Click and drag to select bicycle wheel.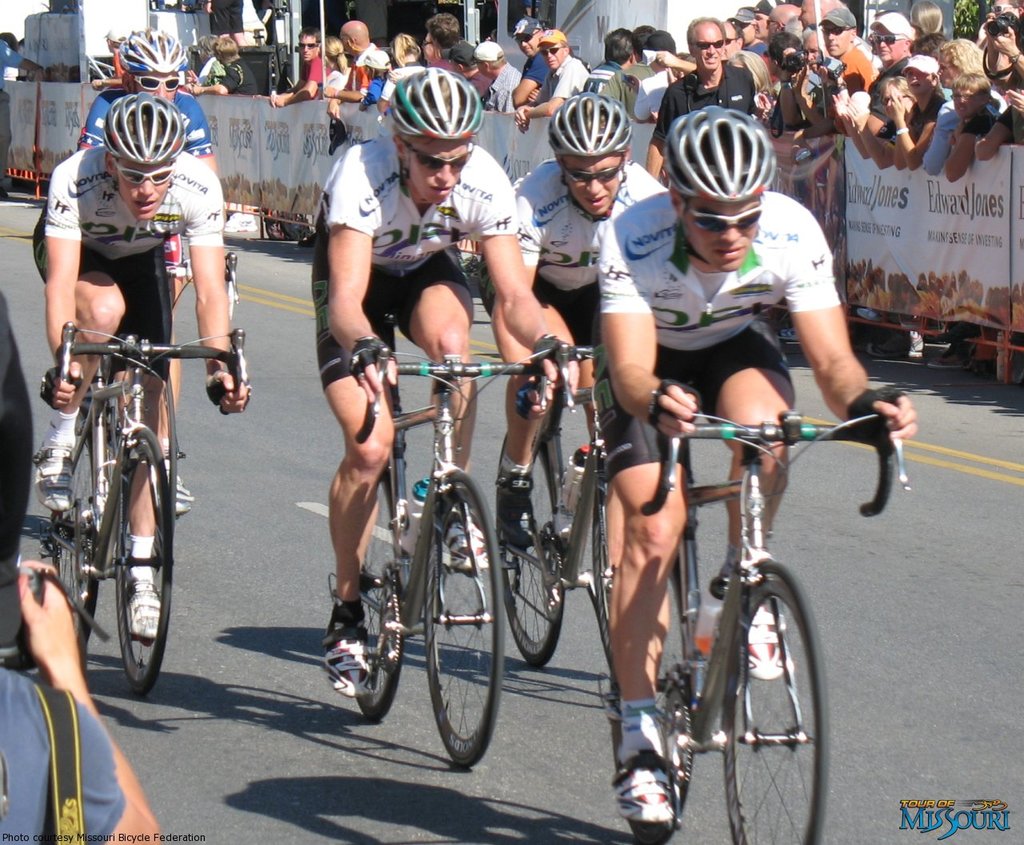
Selection: bbox=(418, 471, 506, 768).
